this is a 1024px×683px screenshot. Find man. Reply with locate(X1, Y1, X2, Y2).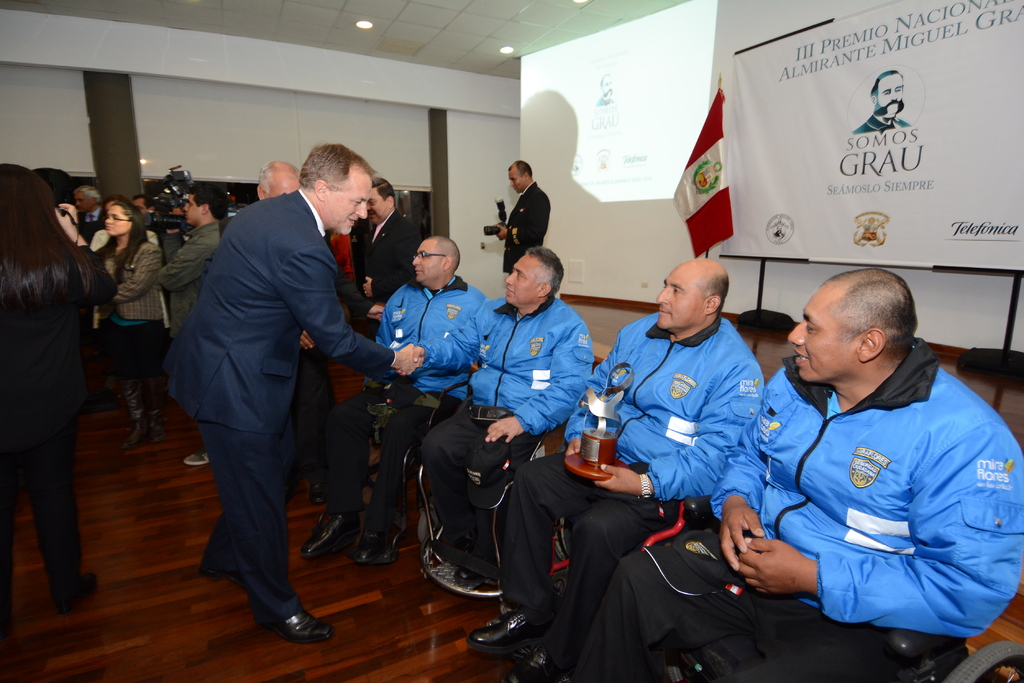
locate(301, 234, 493, 567).
